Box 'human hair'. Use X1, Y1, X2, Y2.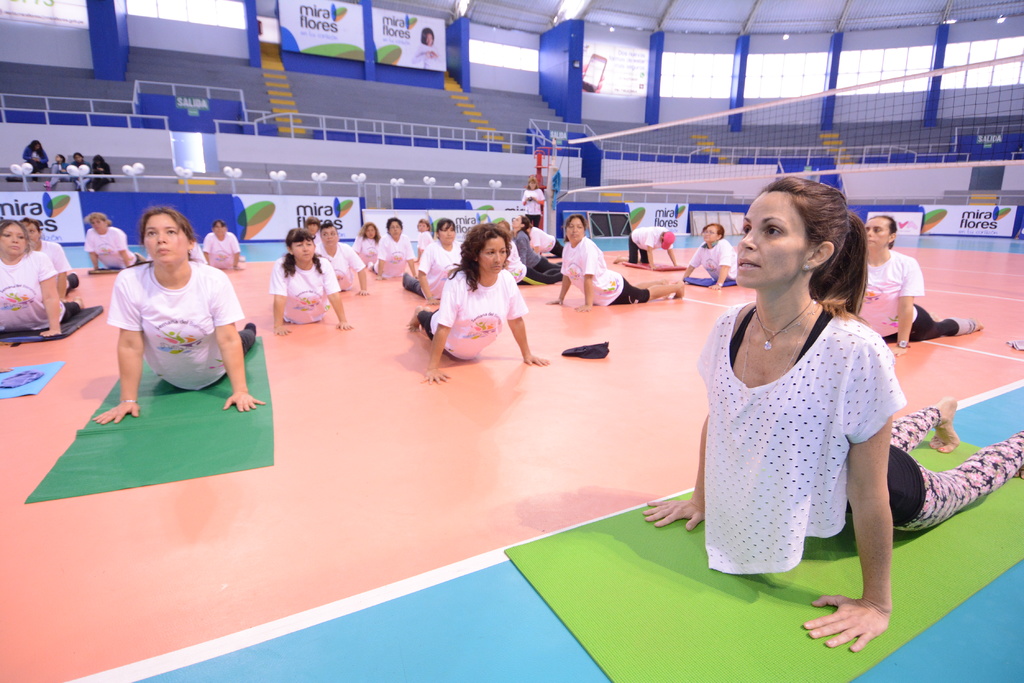
871, 215, 897, 248.
